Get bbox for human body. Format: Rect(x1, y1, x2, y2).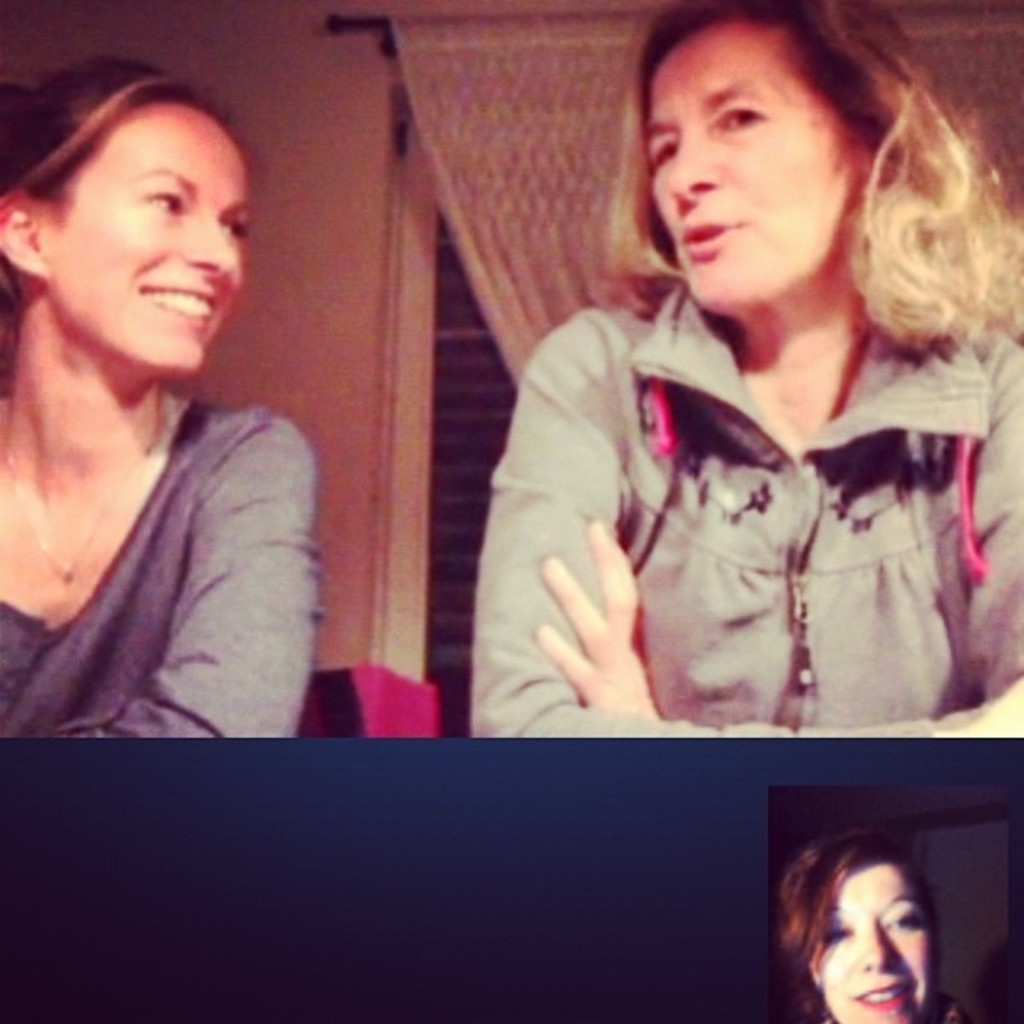
Rect(755, 808, 975, 1022).
